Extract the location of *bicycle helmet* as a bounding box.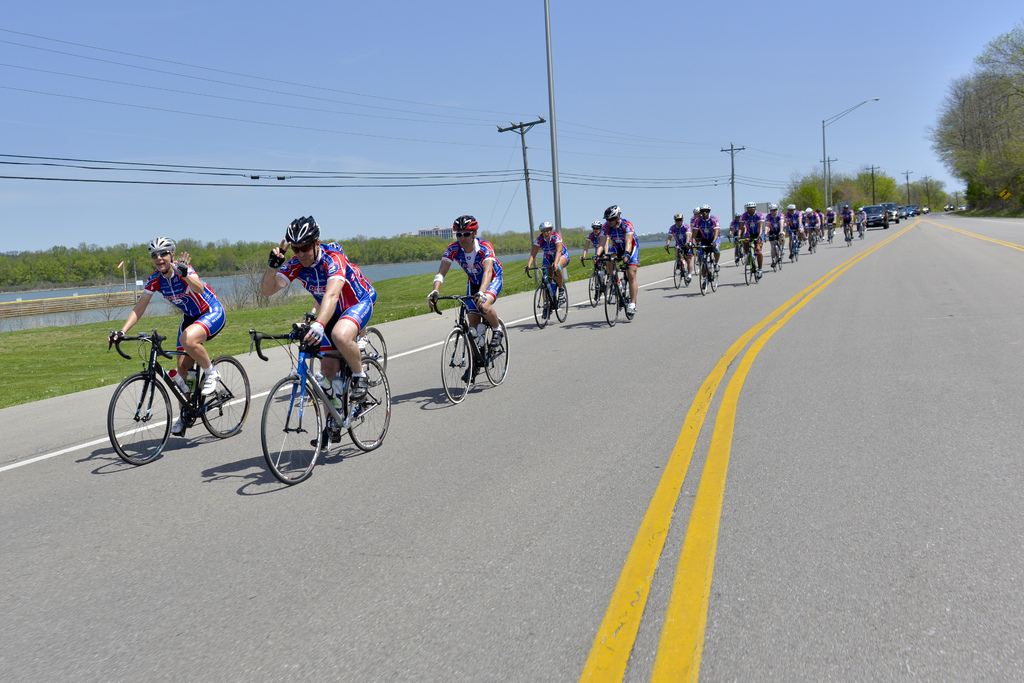
detection(733, 213, 740, 215).
